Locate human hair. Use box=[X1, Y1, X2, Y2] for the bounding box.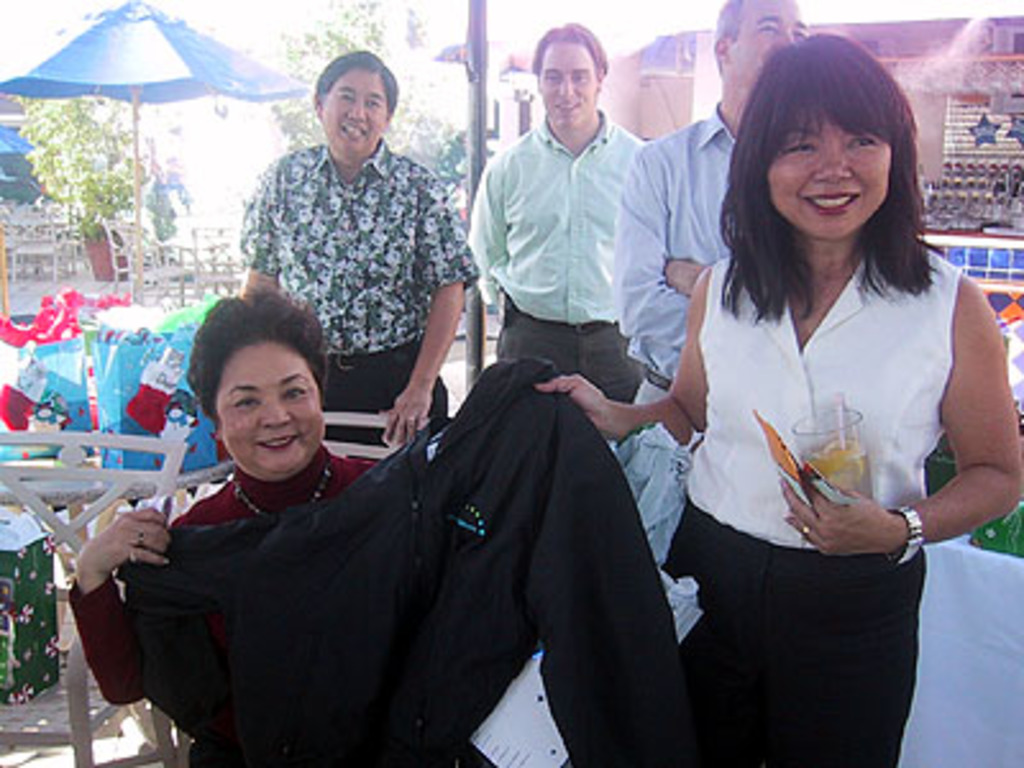
box=[312, 51, 399, 120].
